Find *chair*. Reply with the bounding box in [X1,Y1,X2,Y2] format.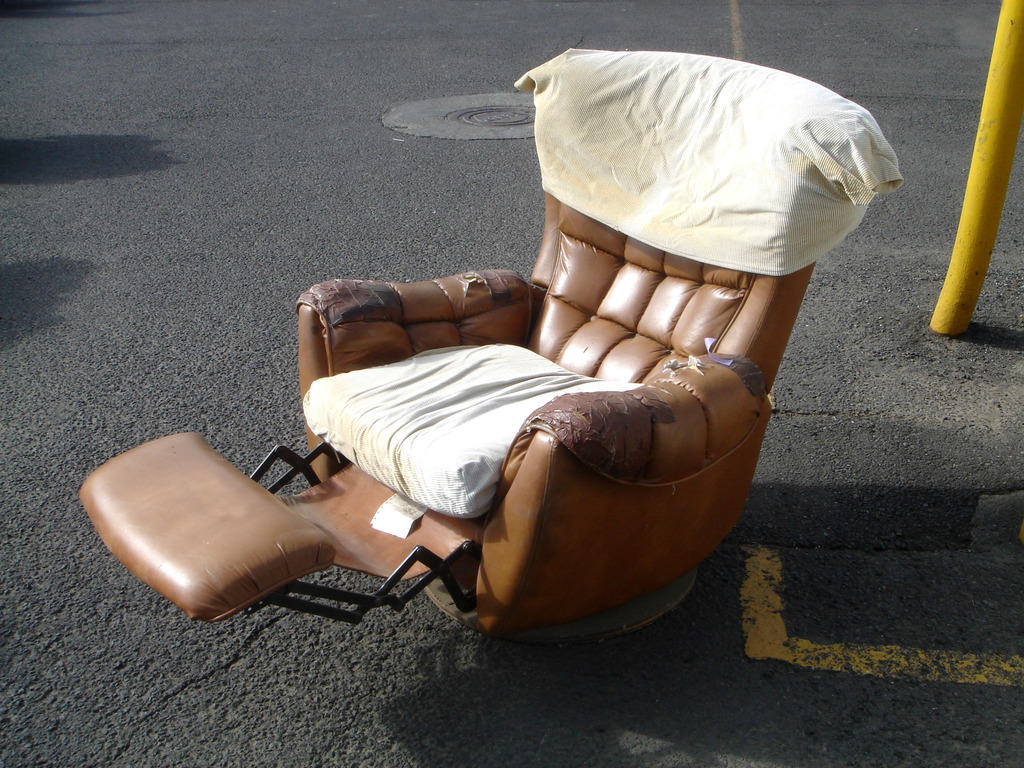
[72,41,912,641].
